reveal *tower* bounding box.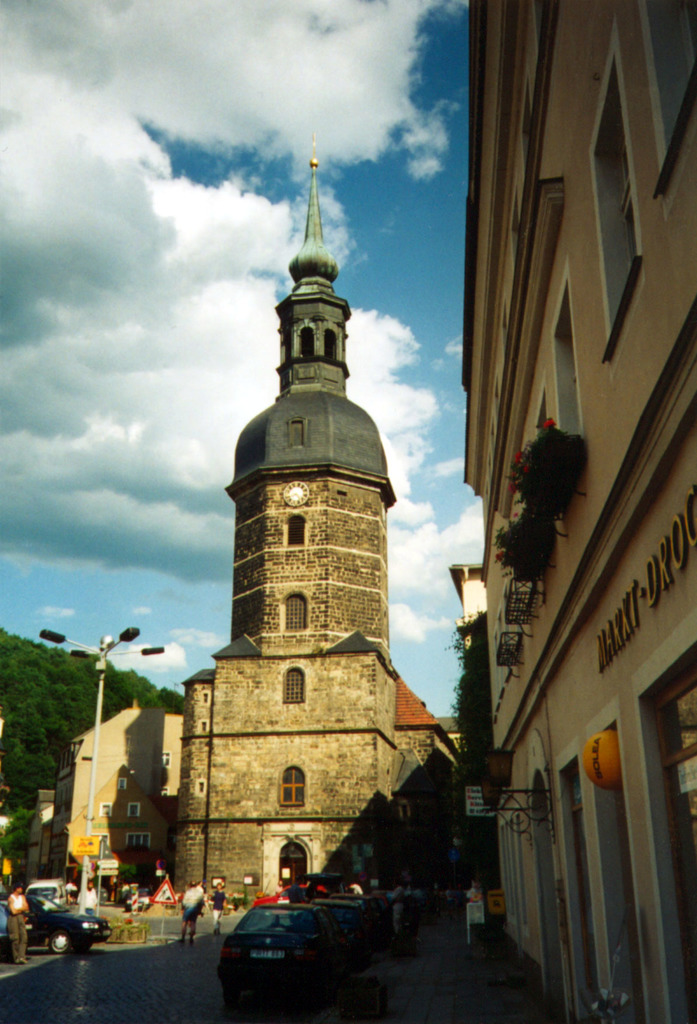
Revealed: pyautogui.locateOnScreen(157, 169, 430, 889).
